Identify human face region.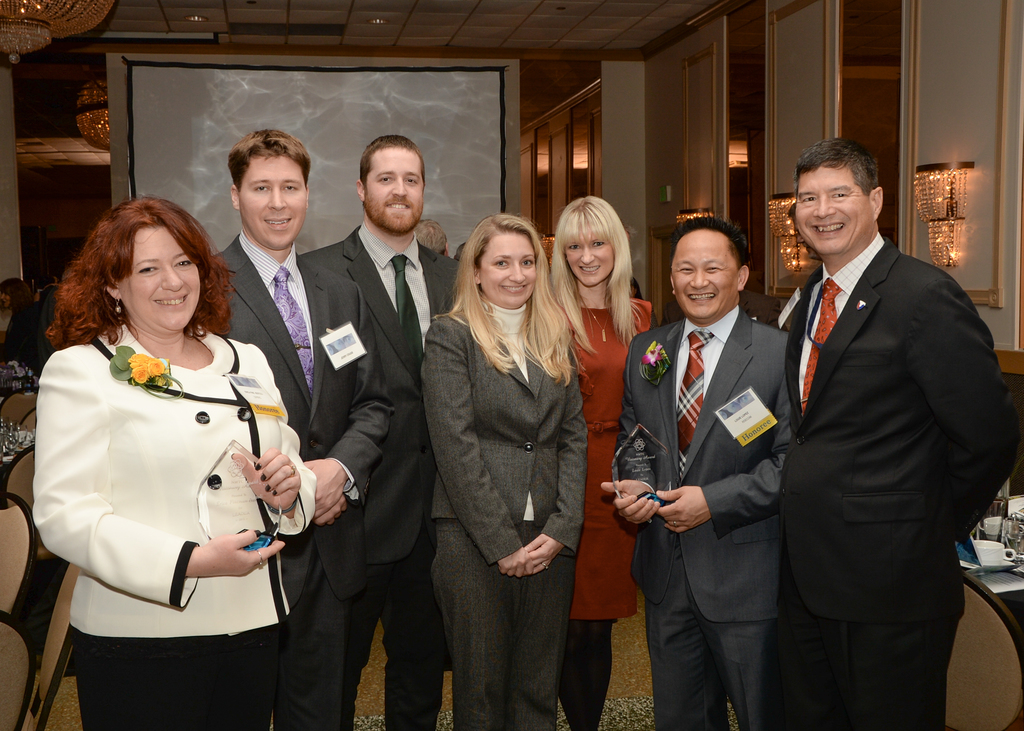
Region: Rect(236, 156, 307, 249).
